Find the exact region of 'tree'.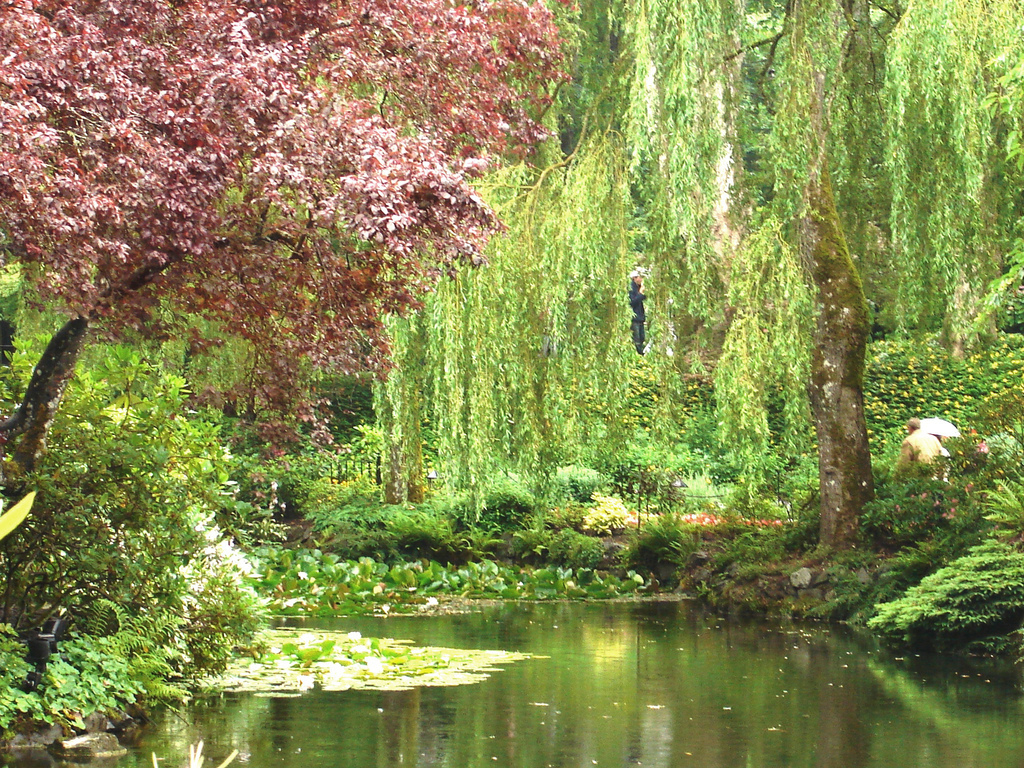
Exact region: x1=0, y1=0, x2=572, y2=503.
